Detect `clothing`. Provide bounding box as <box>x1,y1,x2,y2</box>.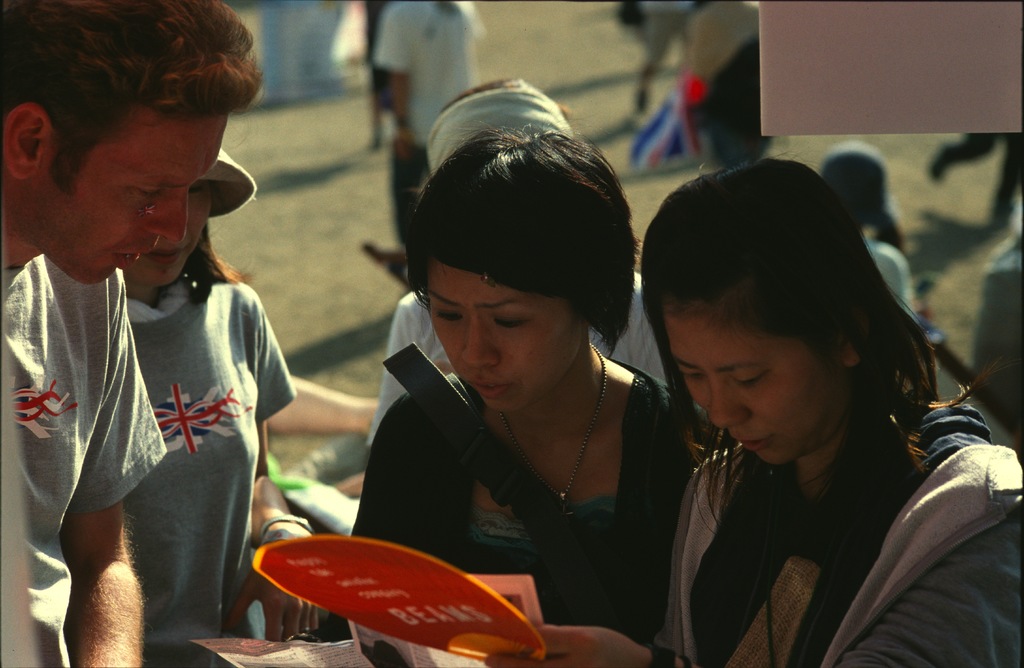
<box>2,262,176,664</box>.
